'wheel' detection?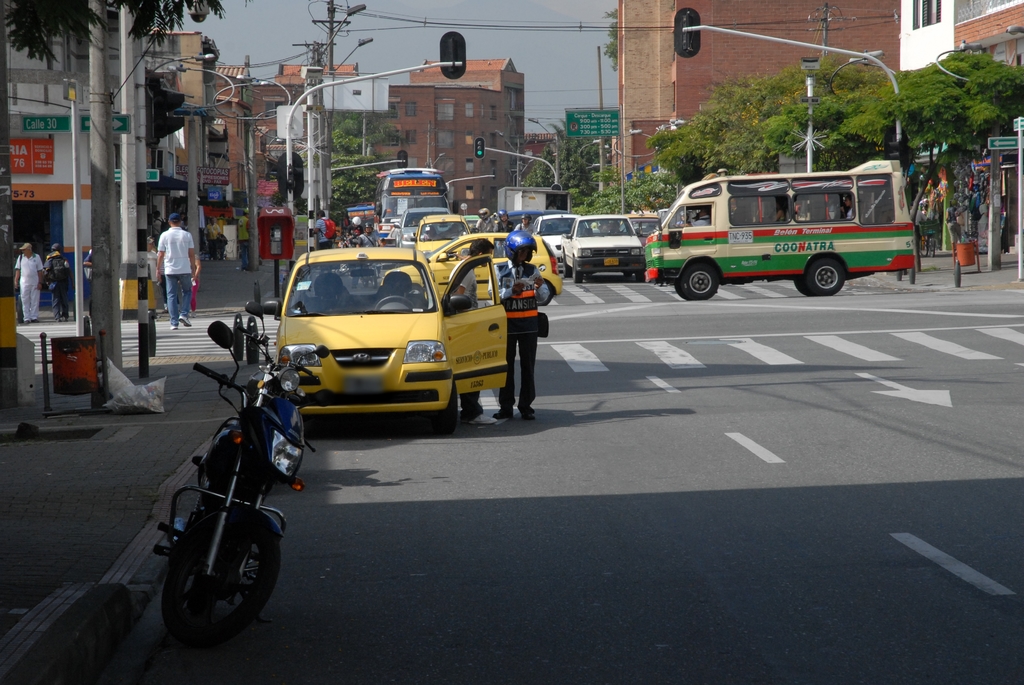
select_region(808, 258, 842, 297)
